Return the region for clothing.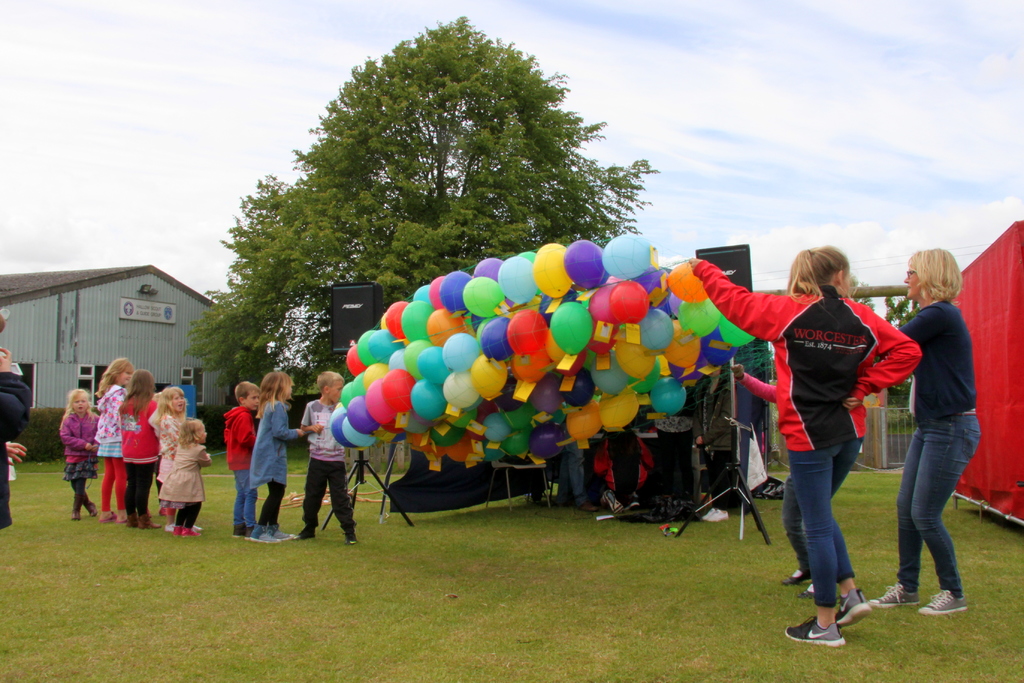
[left=900, top=306, right=973, bottom=427].
